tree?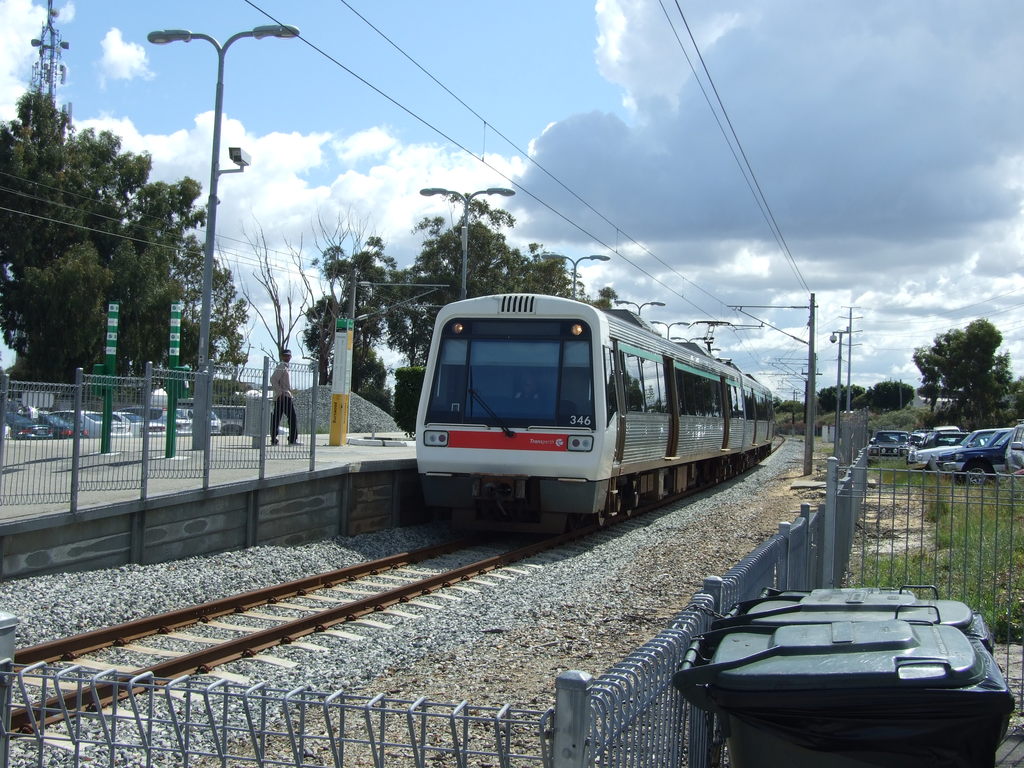
crop(260, 216, 386, 385)
